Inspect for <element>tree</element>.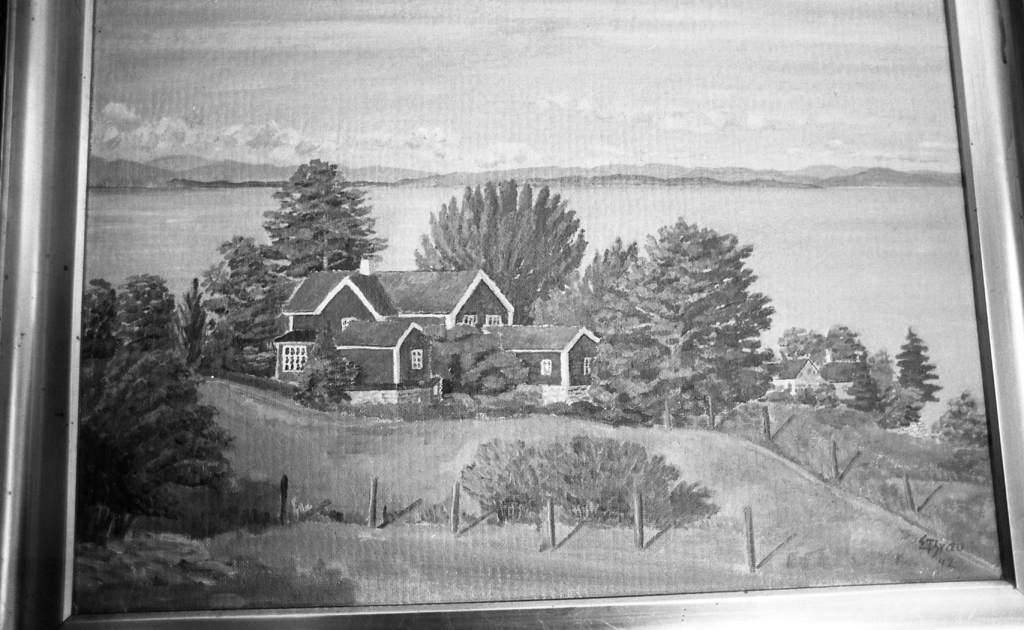
Inspection: bbox=[188, 232, 295, 382].
